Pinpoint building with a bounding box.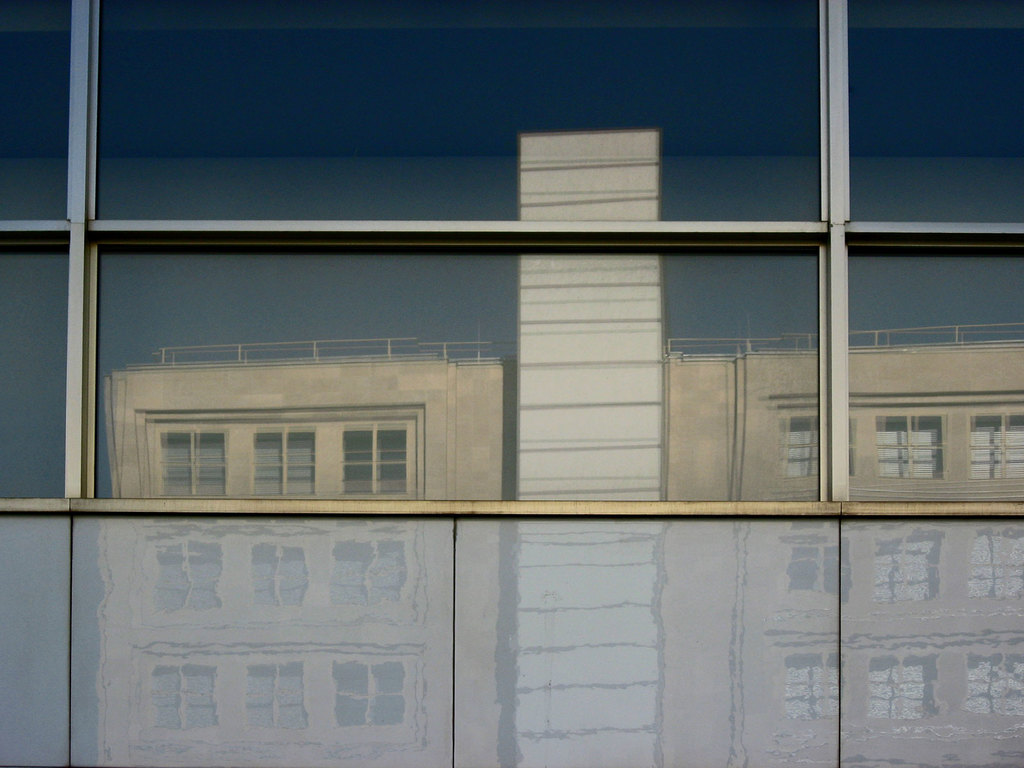
{"left": 659, "top": 323, "right": 1023, "bottom": 767}.
